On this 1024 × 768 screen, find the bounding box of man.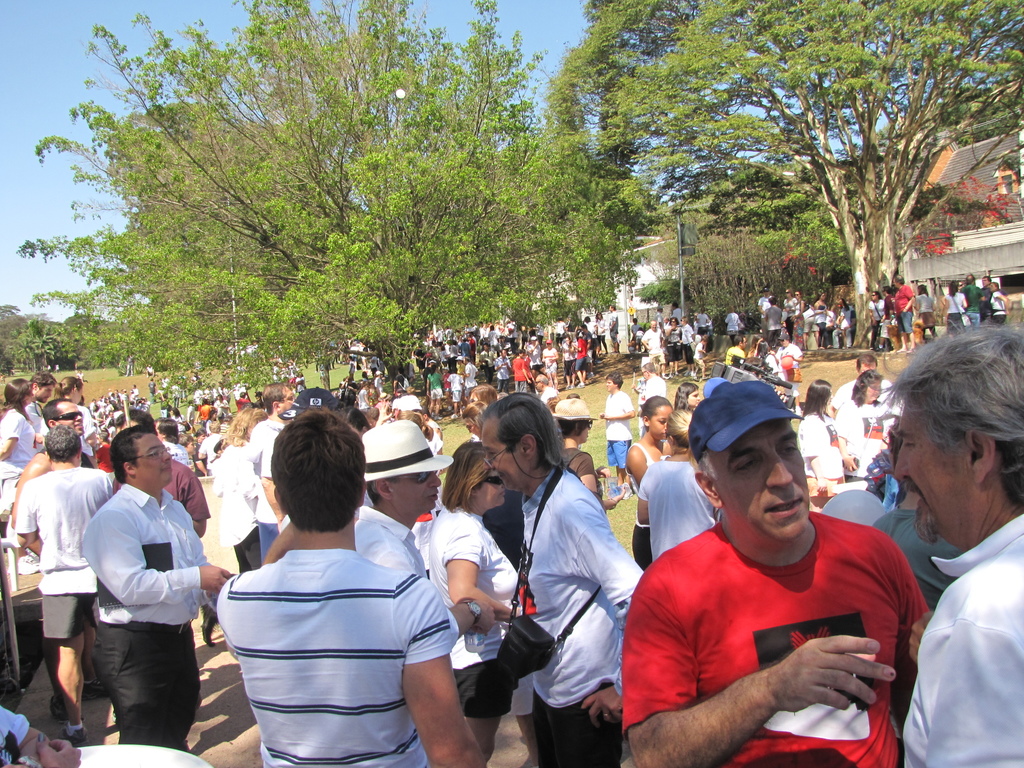
Bounding box: box=[112, 406, 209, 534].
